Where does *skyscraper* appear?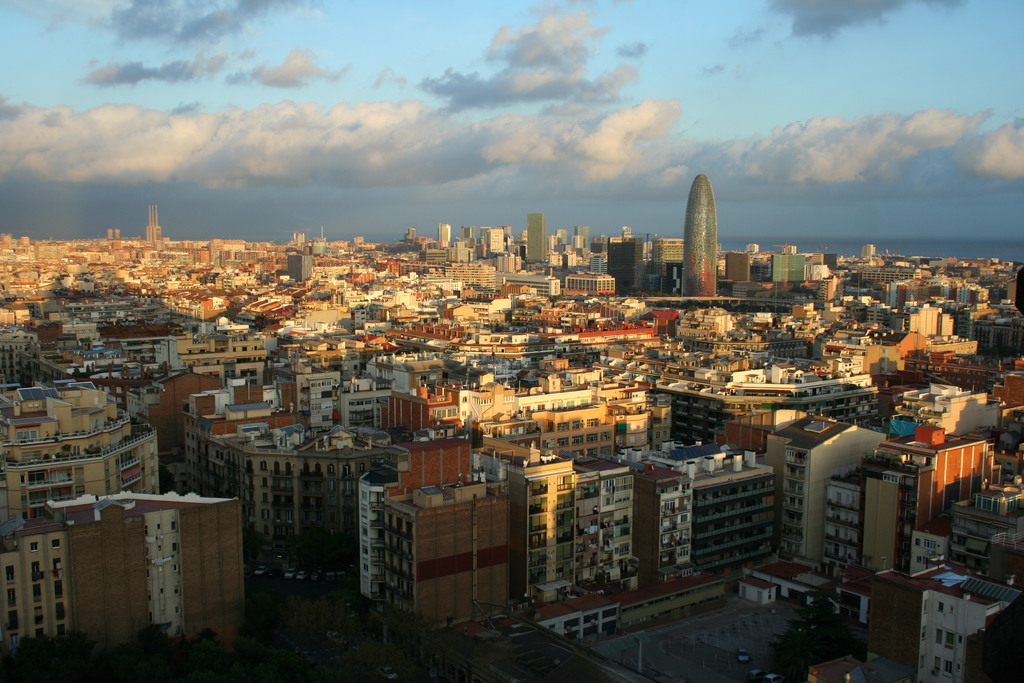
Appears at [566, 267, 619, 299].
